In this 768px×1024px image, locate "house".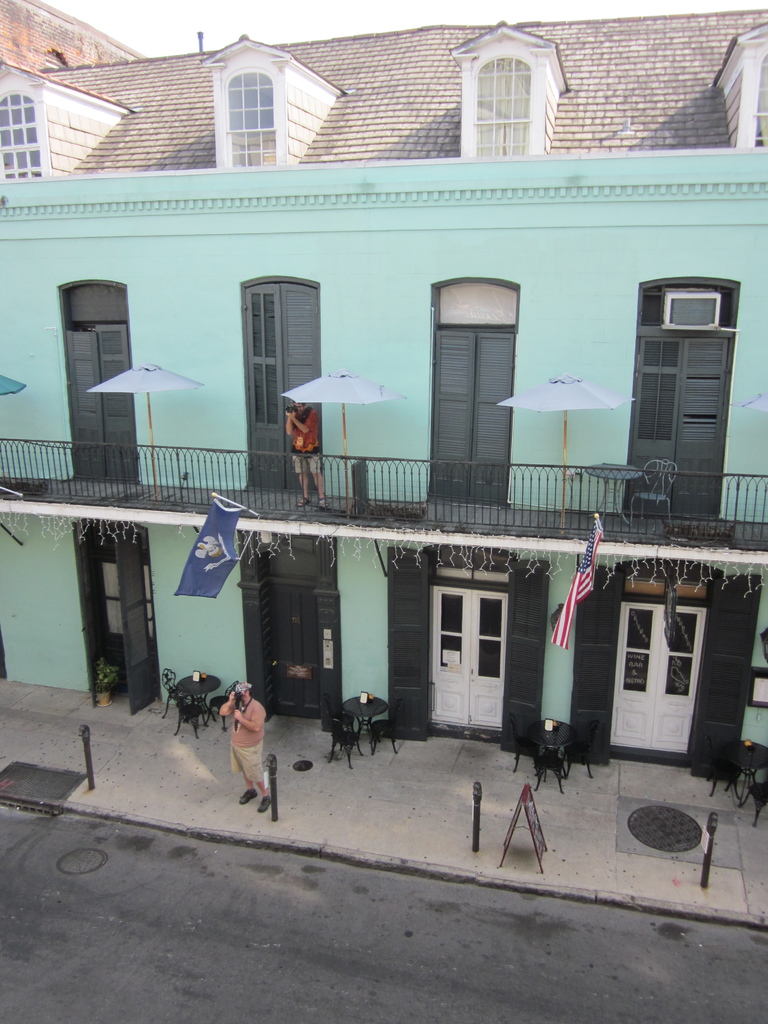
Bounding box: 0:8:767:771.
